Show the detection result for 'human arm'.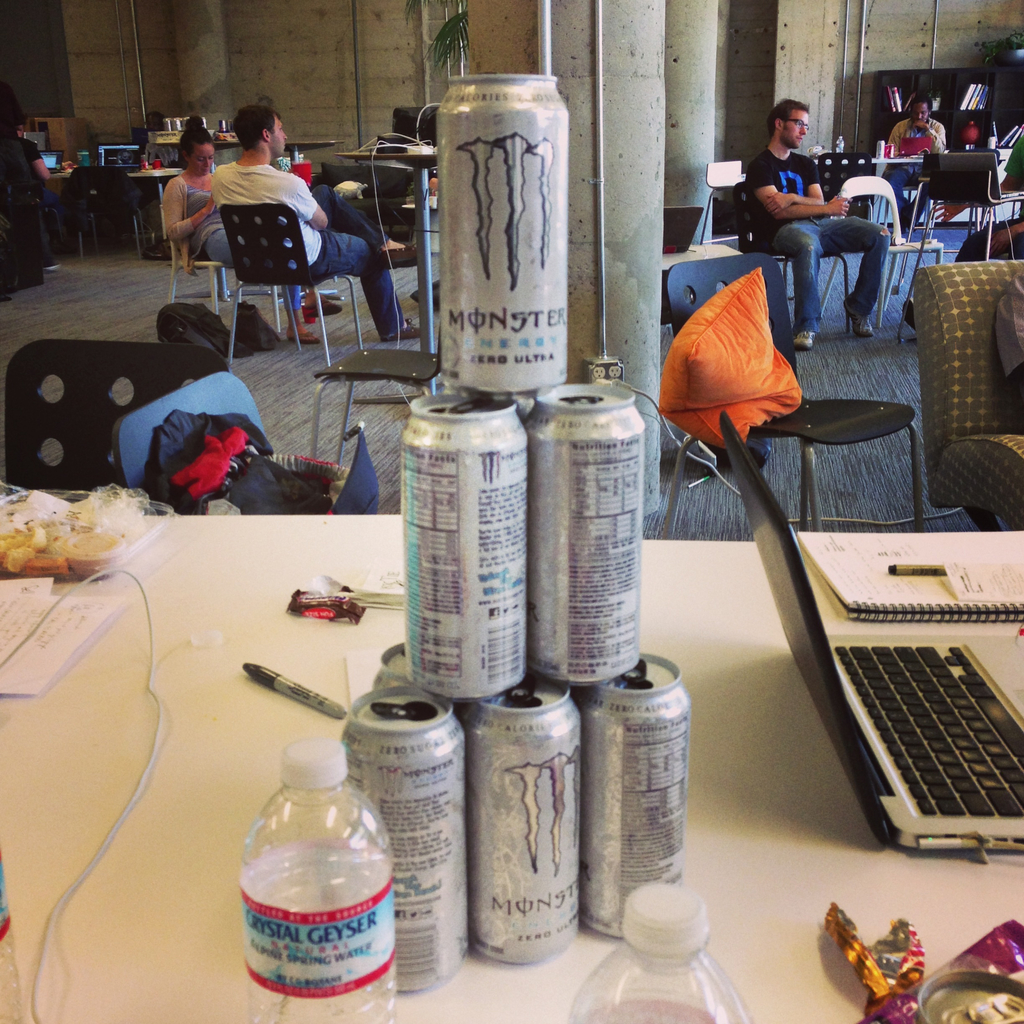
(158,175,216,239).
